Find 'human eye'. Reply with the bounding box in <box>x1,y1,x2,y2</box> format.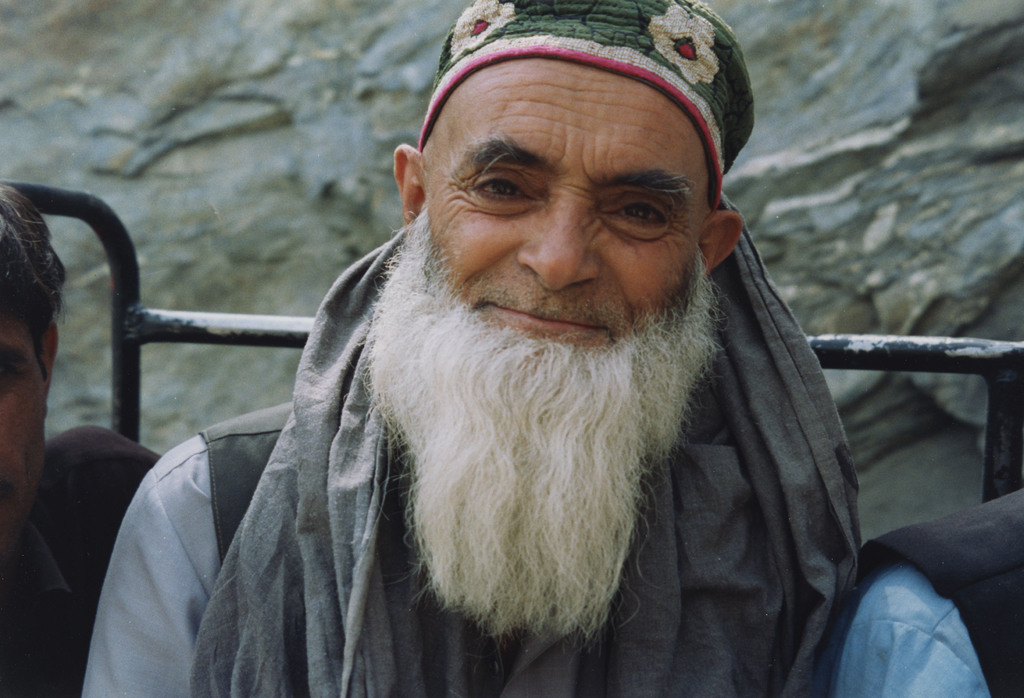
<box>594,187,678,238</box>.
